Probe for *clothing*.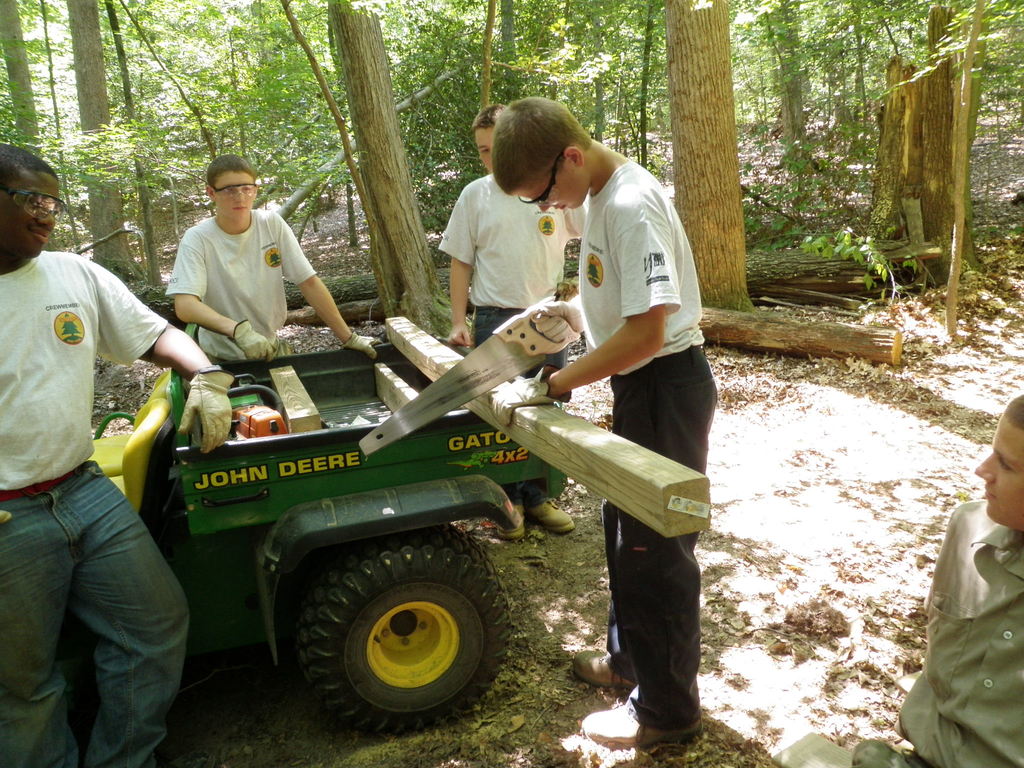
Probe result: bbox(583, 162, 718, 735).
